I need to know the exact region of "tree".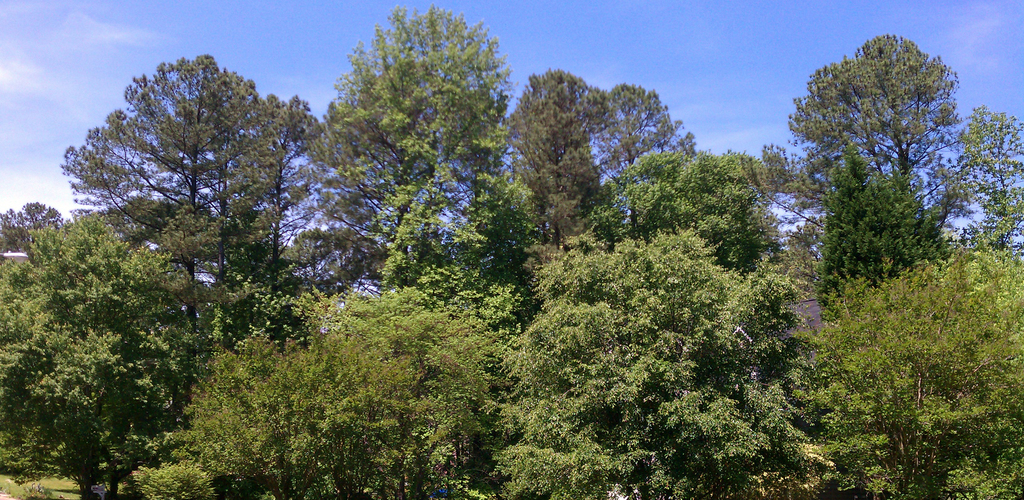
Region: 51,50,326,290.
